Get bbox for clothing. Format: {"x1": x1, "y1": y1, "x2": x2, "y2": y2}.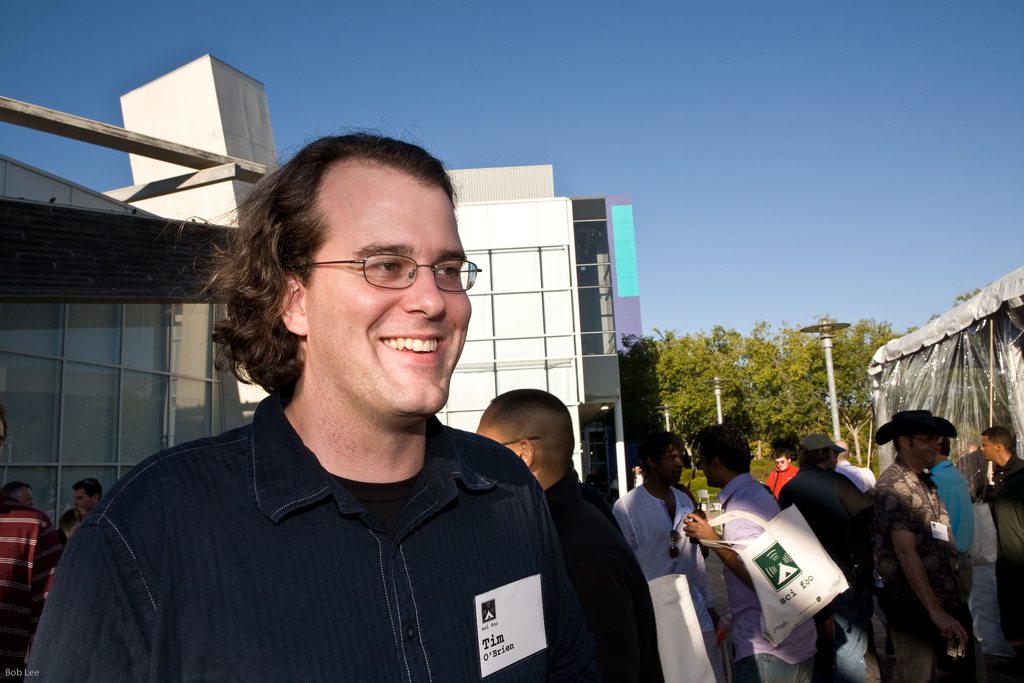
{"x1": 930, "y1": 454, "x2": 967, "y2": 682}.
